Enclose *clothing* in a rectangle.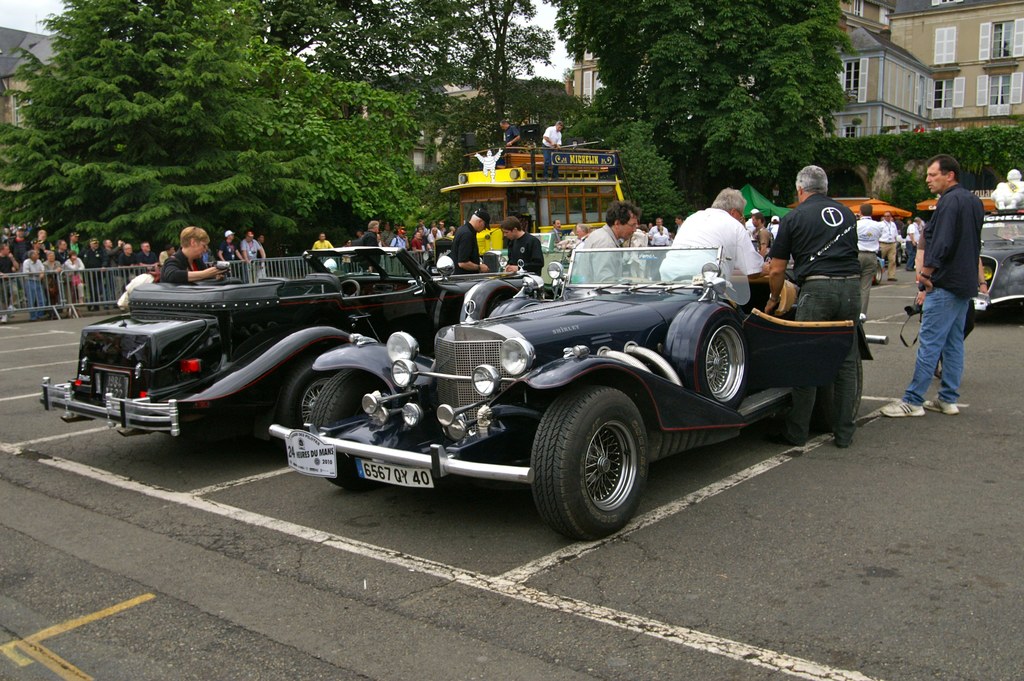
bbox(638, 227, 653, 238).
